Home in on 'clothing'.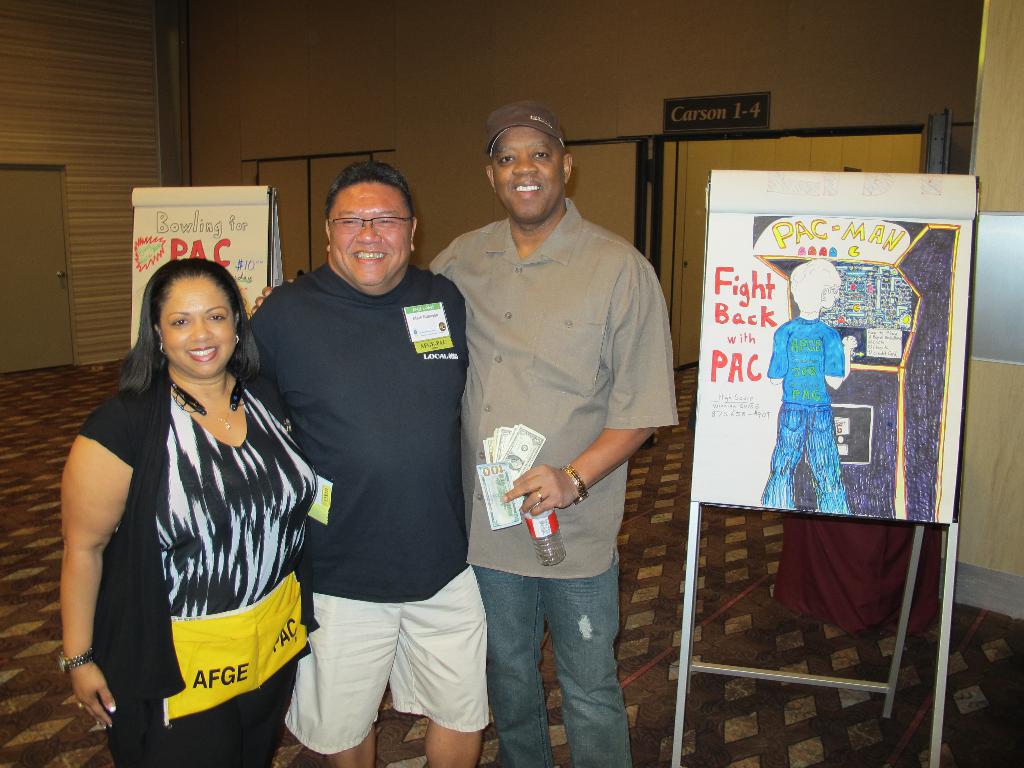
Homed in at x1=468, y1=547, x2=646, y2=767.
